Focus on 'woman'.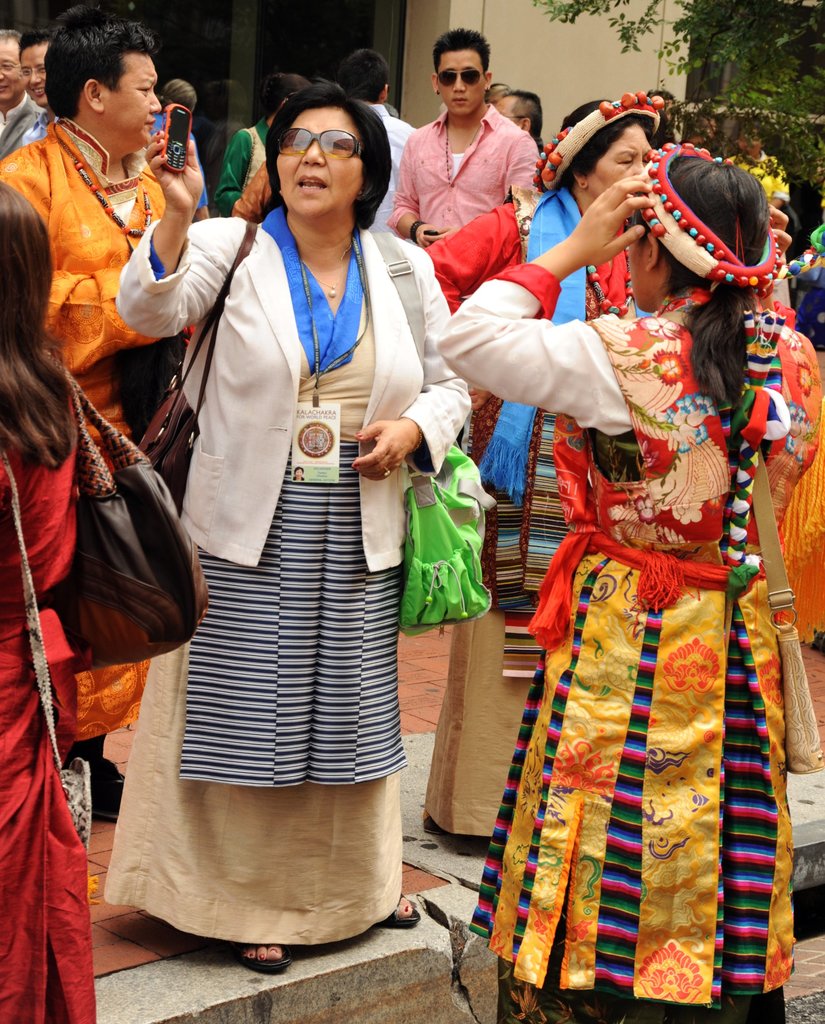
Focused at [438, 132, 824, 1023].
